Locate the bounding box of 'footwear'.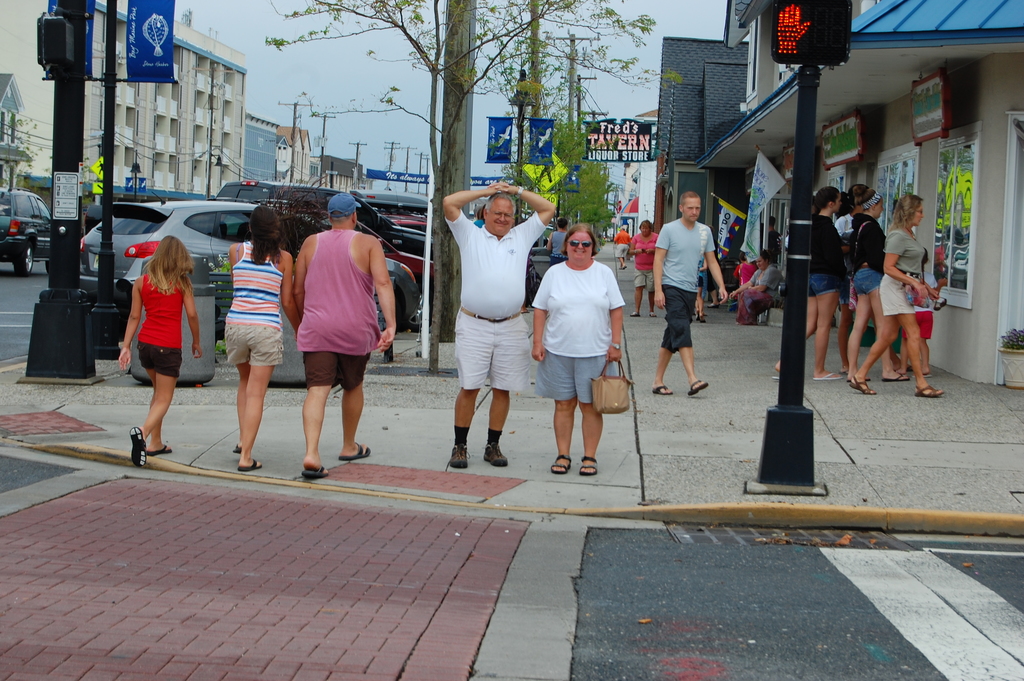
Bounding box: {"x1": 451, "y1": 443, "x2": 469, "y2": 466}.
